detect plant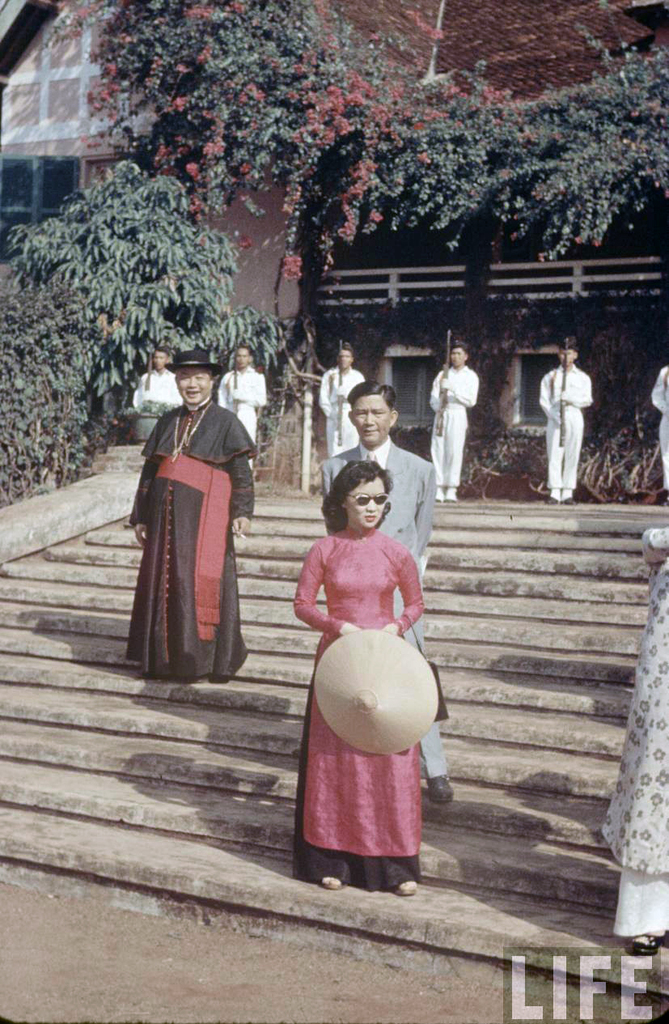
x1=458 y1=403 x2=575 y2=504
